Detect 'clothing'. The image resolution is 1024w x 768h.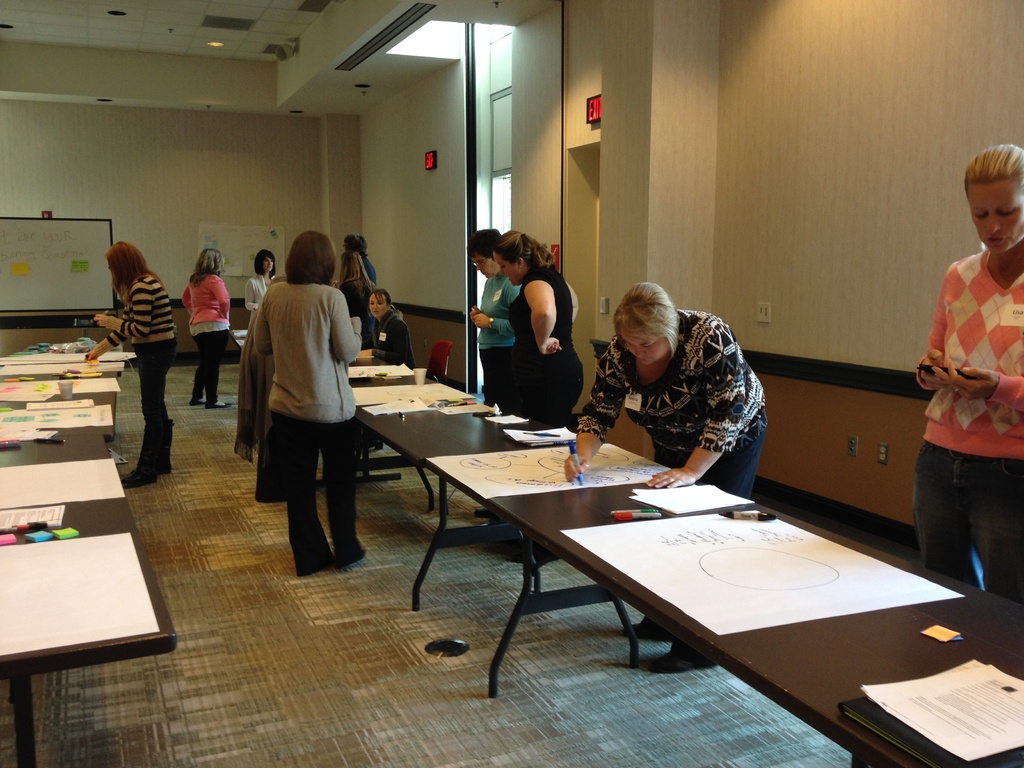
locate(472, 260, 518, 392).
